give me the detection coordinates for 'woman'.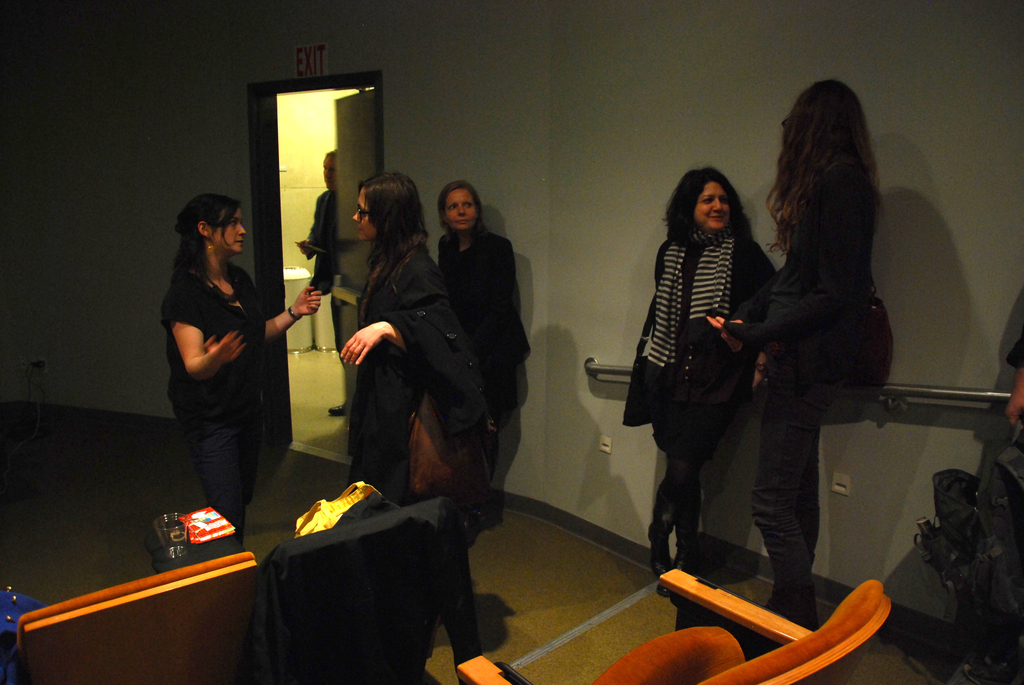
pyautogui.locateOnScreen(437, 184, 532, 526).
